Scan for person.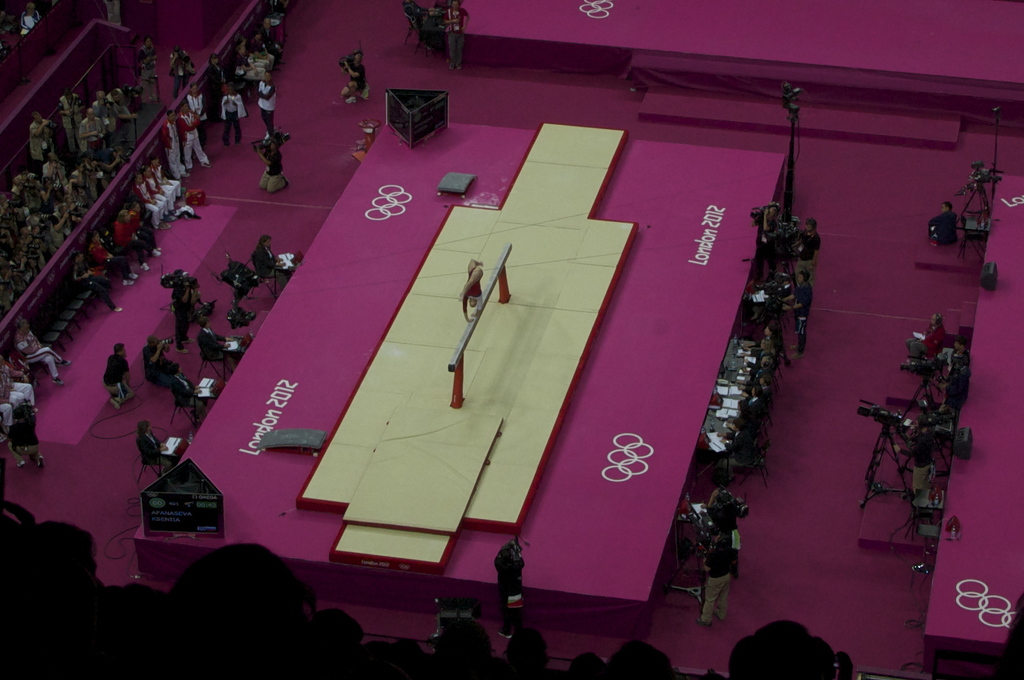
Scan result: 19/4/42/30.
